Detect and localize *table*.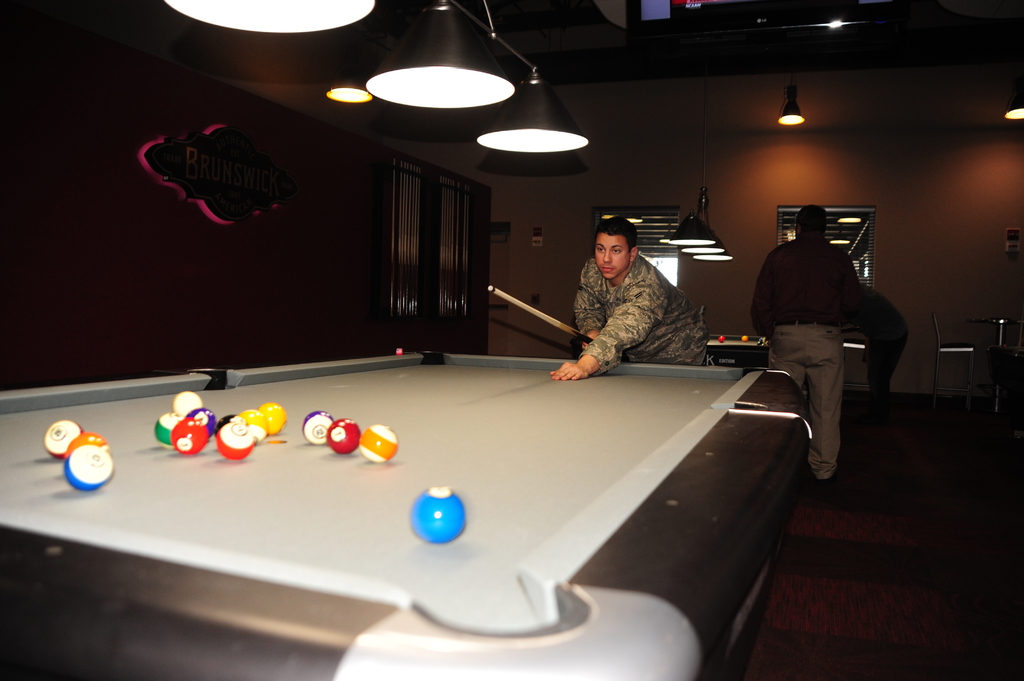
Localized at {"left": 971, "top": 317, "right": 1021, "bottom": 422}.
